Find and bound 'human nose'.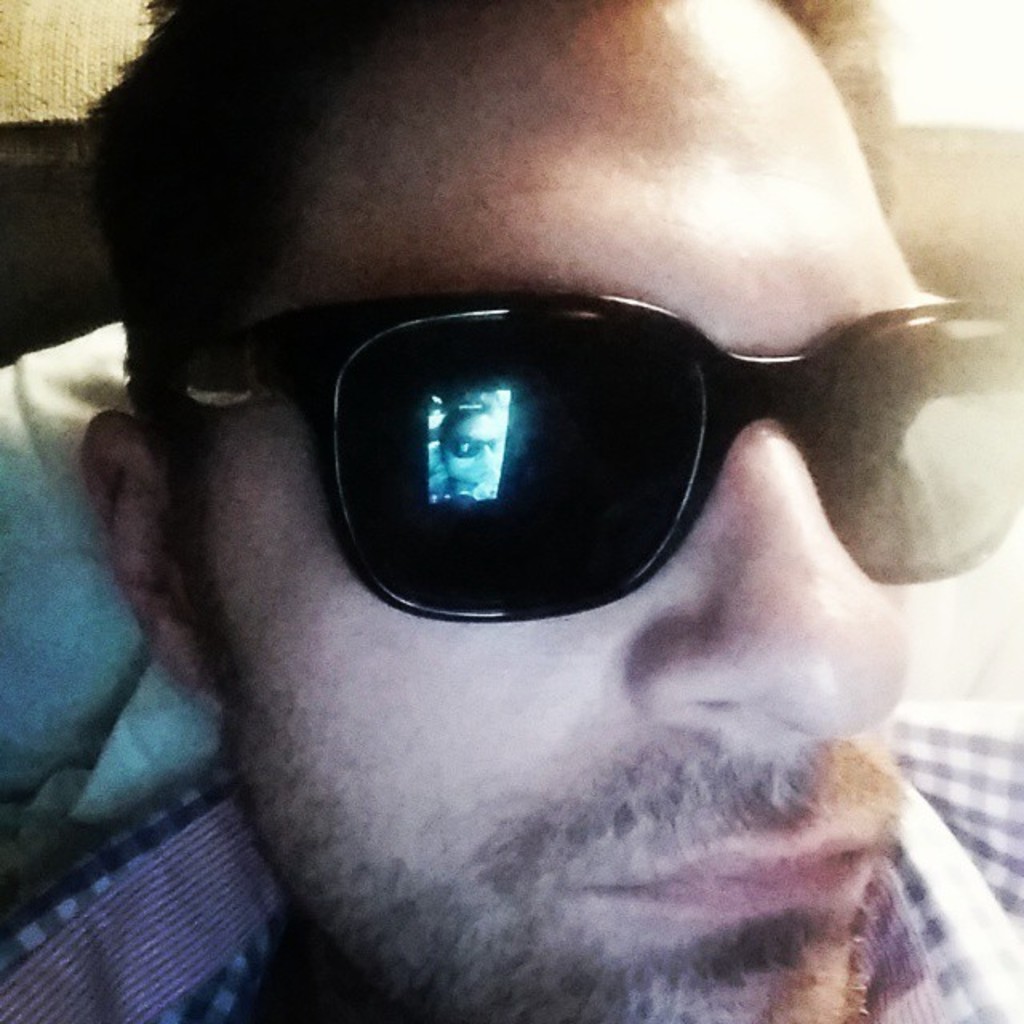
Bound: {"left": 611, "top": 418, "right": 920, "bottom": 736}.
